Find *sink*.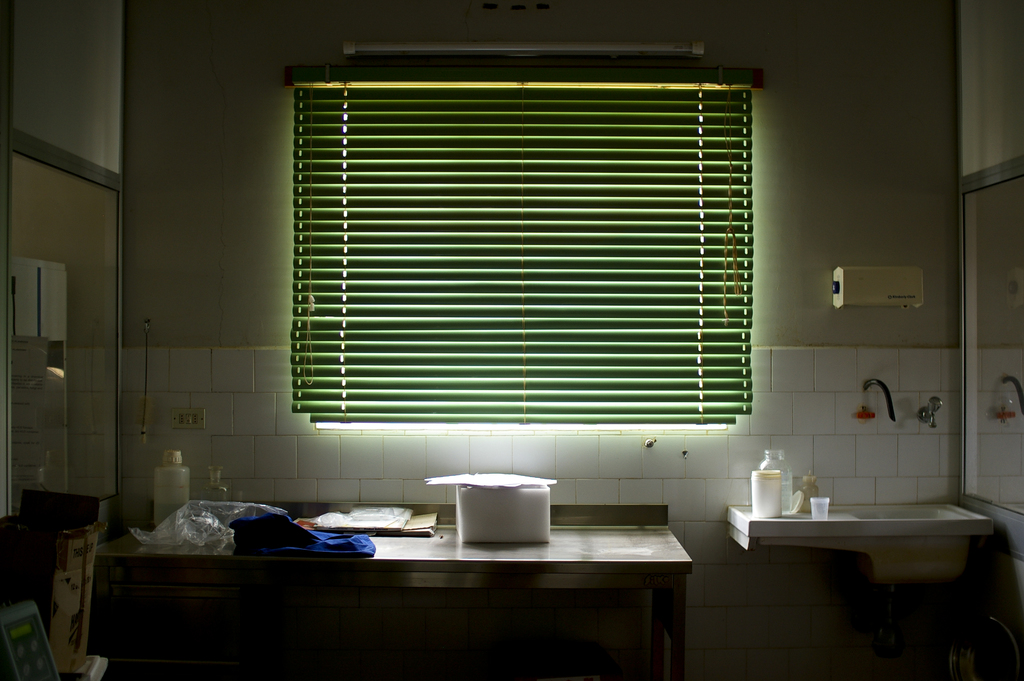
[728, 393, 995, 581].
